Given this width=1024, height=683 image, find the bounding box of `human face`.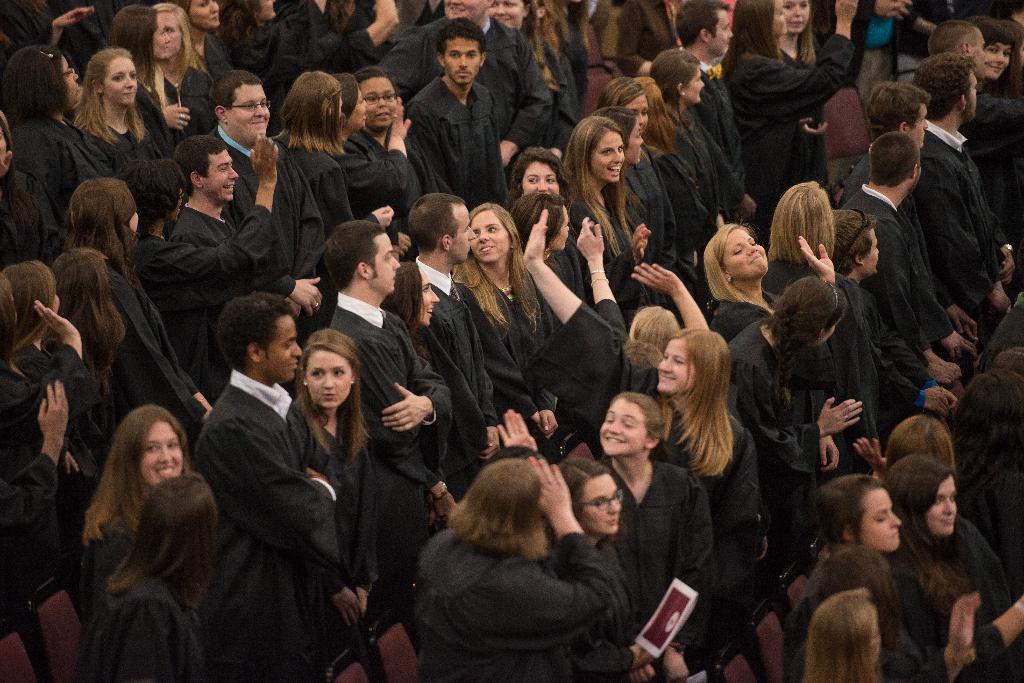
{"x1": 786, "y1": 0, "x2": 807, "y2": 32}.
